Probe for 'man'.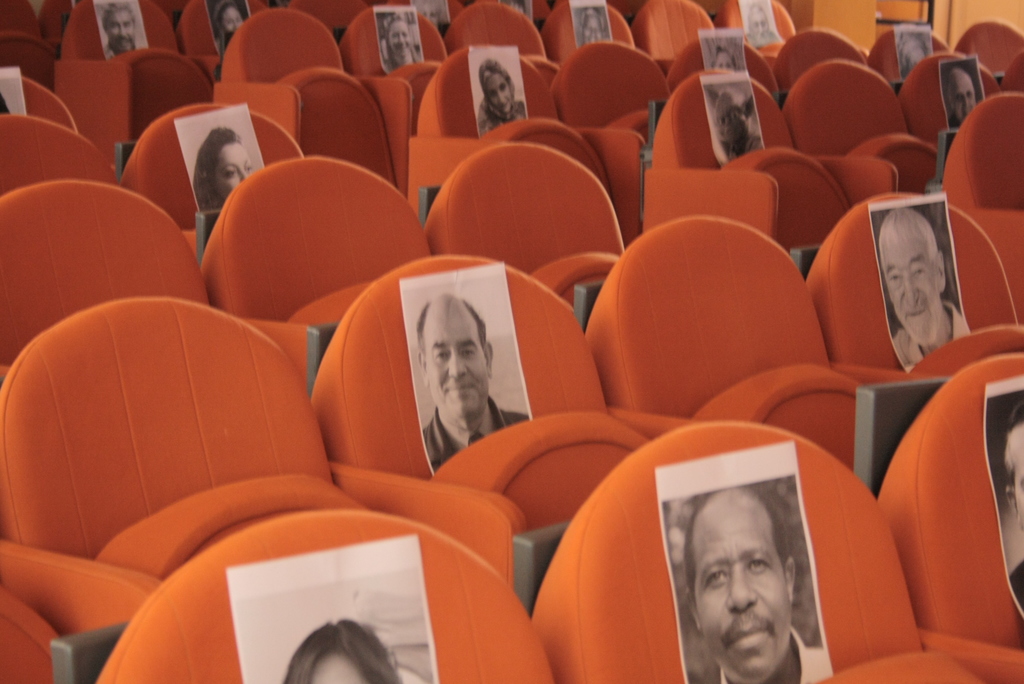
Probe result: bbox=(421, 291, 534, 476).
